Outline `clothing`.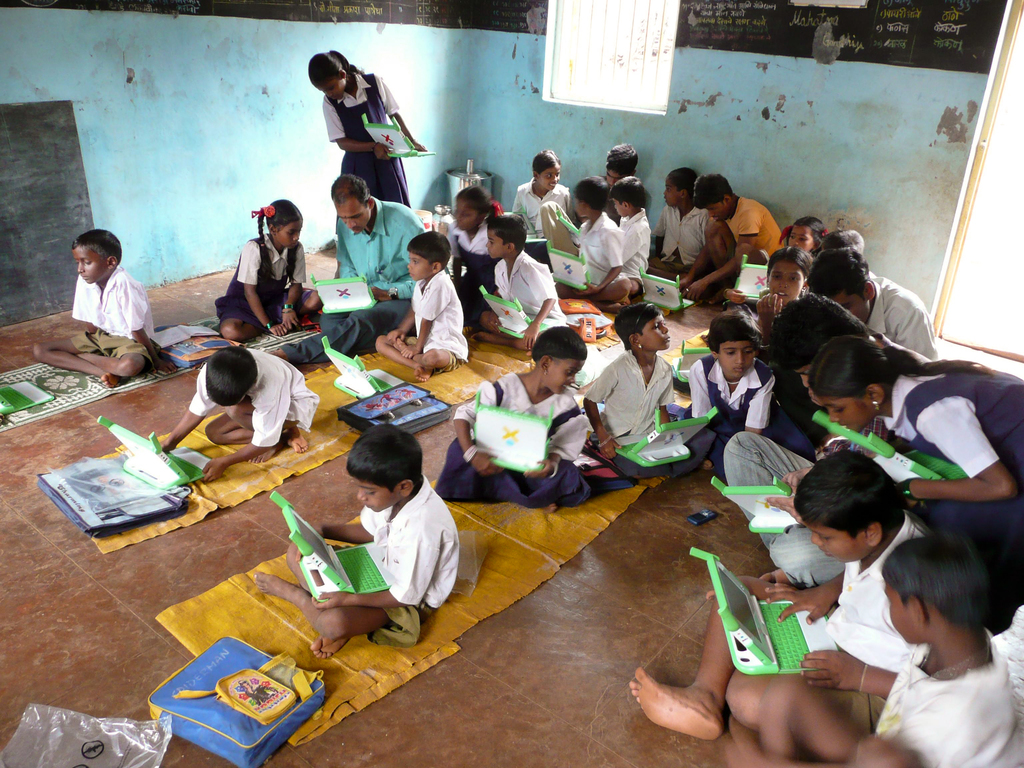
Outline: 405:274:472:362.
